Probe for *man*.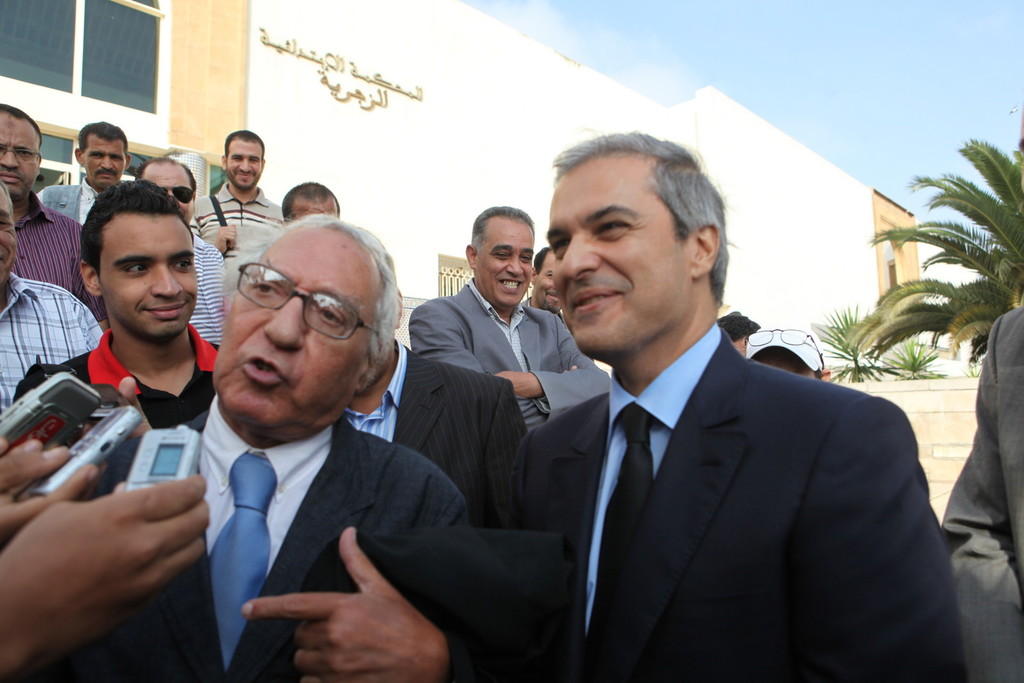
Probe result: select_region(742, 323, 831, 383).
